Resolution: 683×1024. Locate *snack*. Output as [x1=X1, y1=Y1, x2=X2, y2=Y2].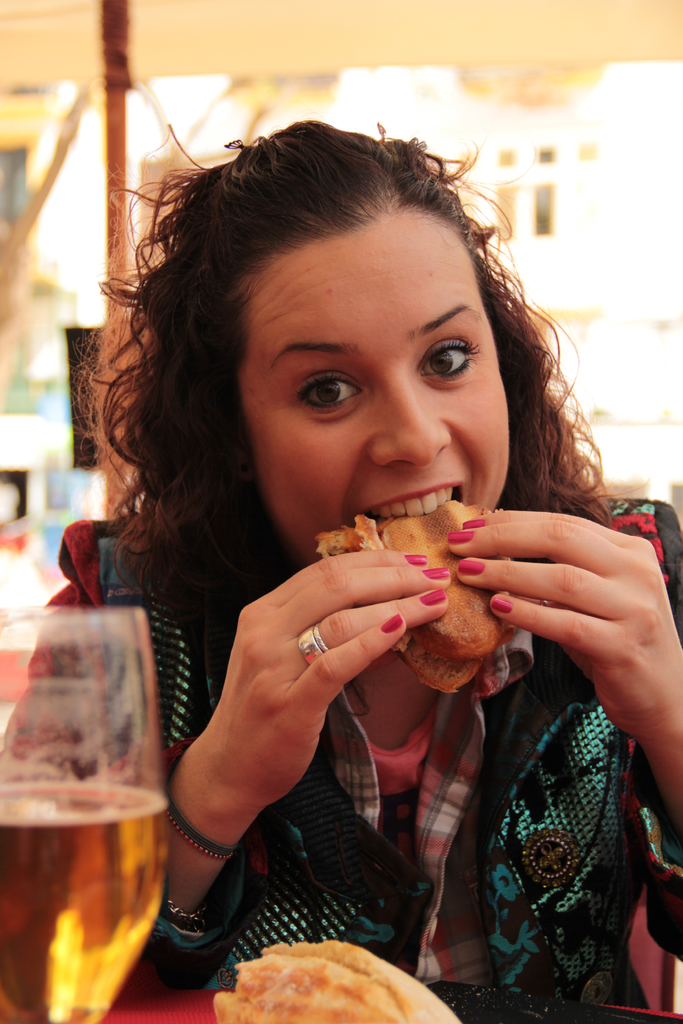
[x1=208, y1=945, x2=454, y2=1023].
